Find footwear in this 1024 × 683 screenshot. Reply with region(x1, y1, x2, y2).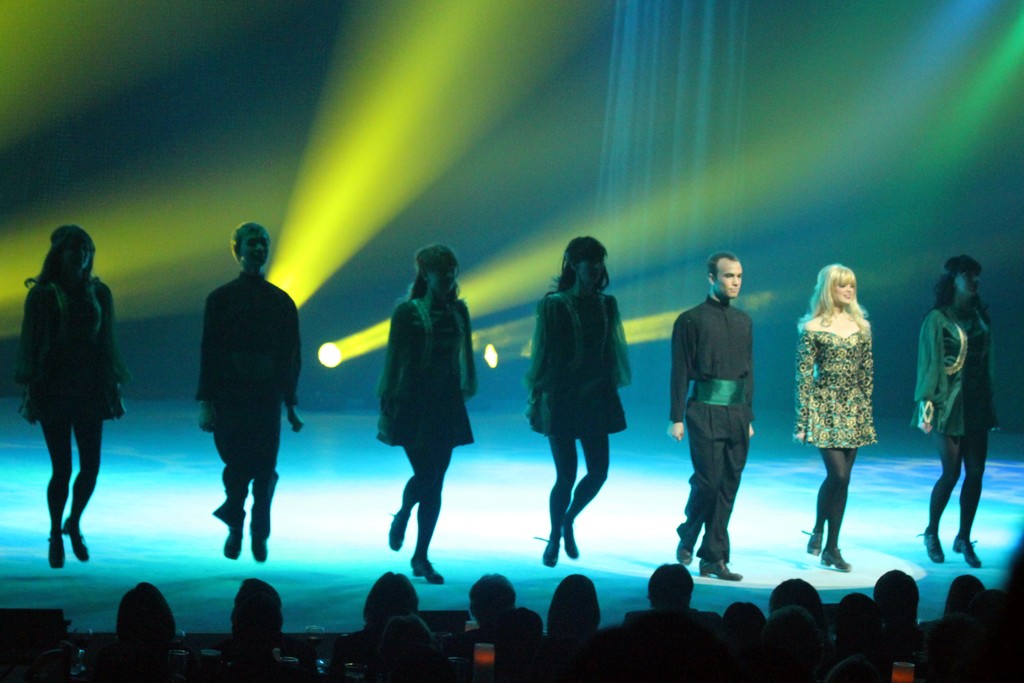
region(389, 511, 408, 552).
